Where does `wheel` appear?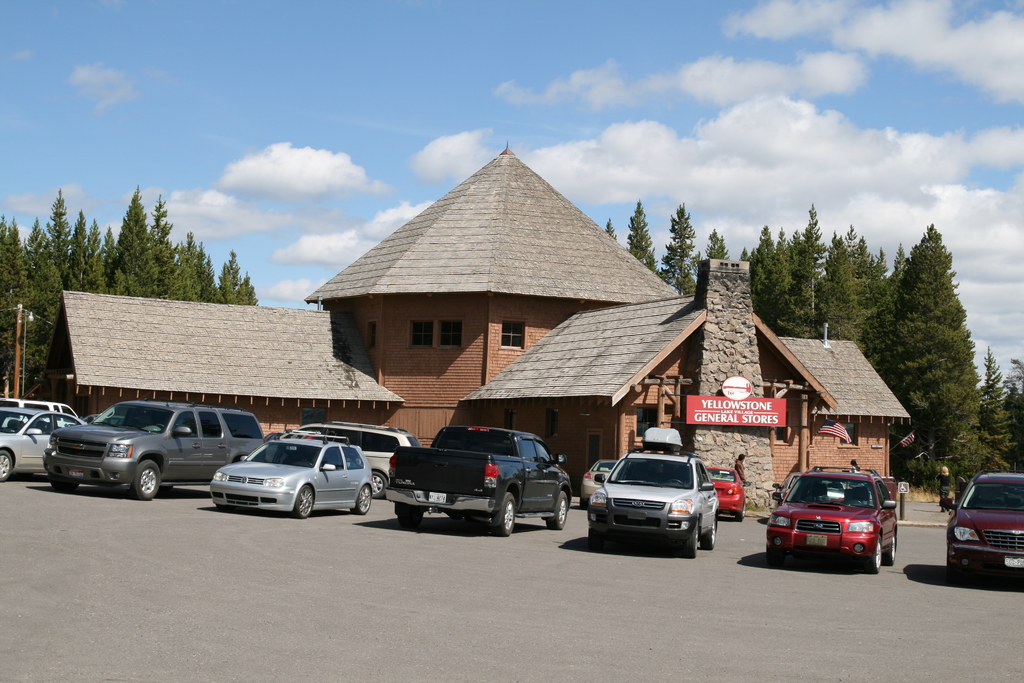
Appears at detection(396, 511, 425, 528).
